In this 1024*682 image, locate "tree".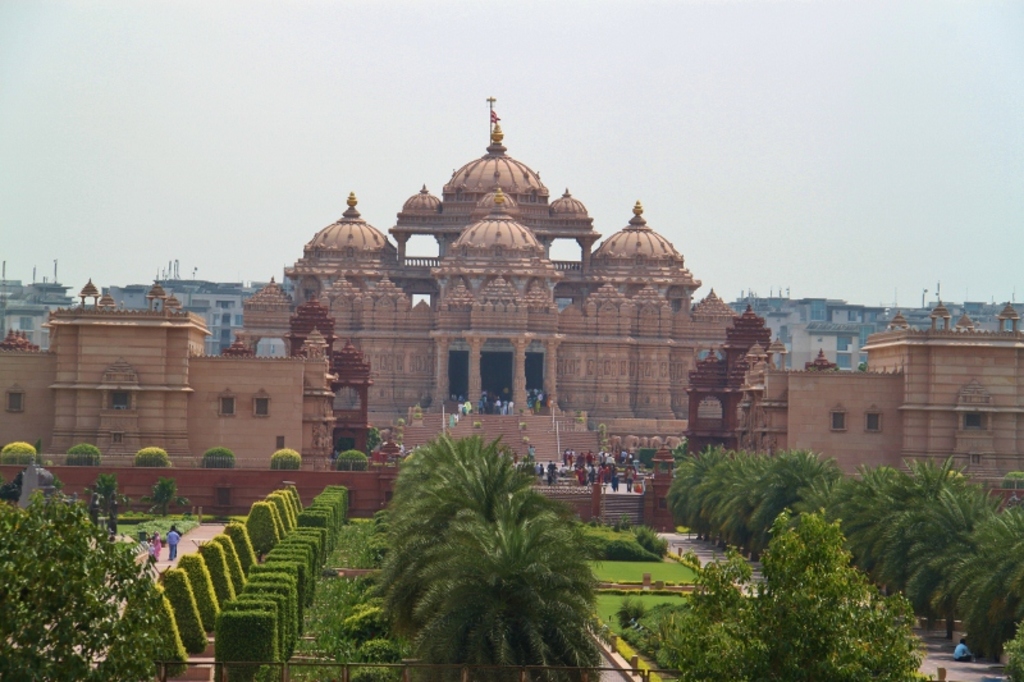
Bounding box: 618 505 928 681.
